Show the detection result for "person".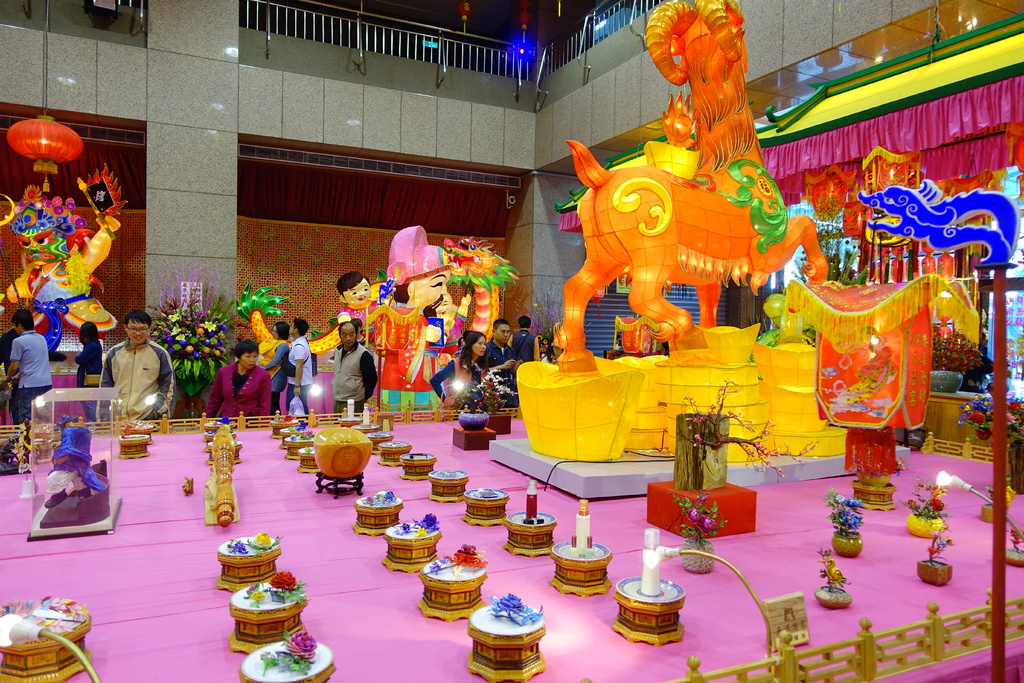
rect(326, 314, 379, 411).
